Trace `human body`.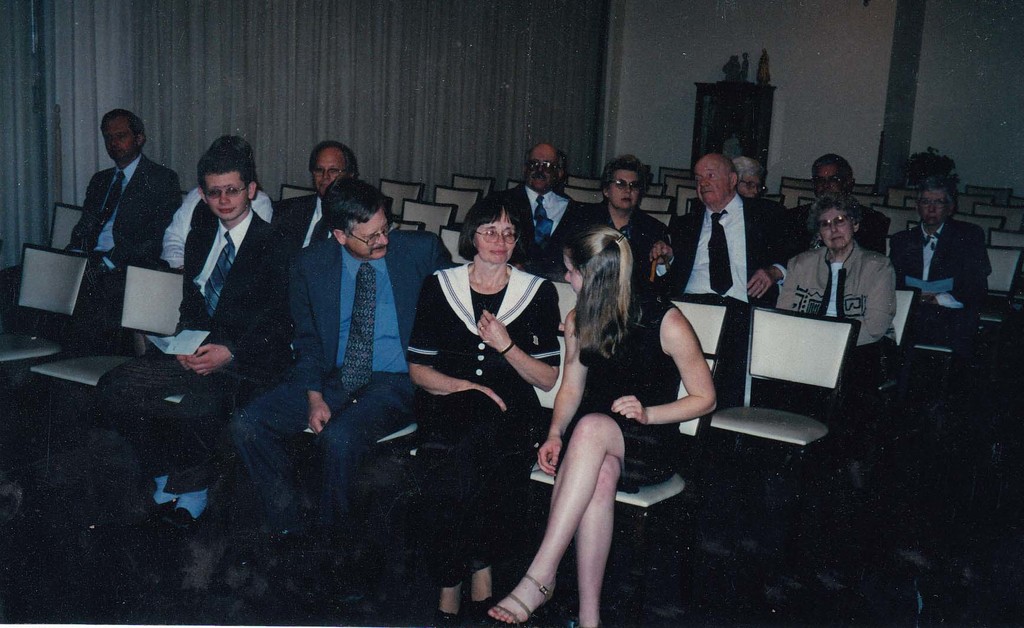
Traced to box(0, 151, 178, 349).
